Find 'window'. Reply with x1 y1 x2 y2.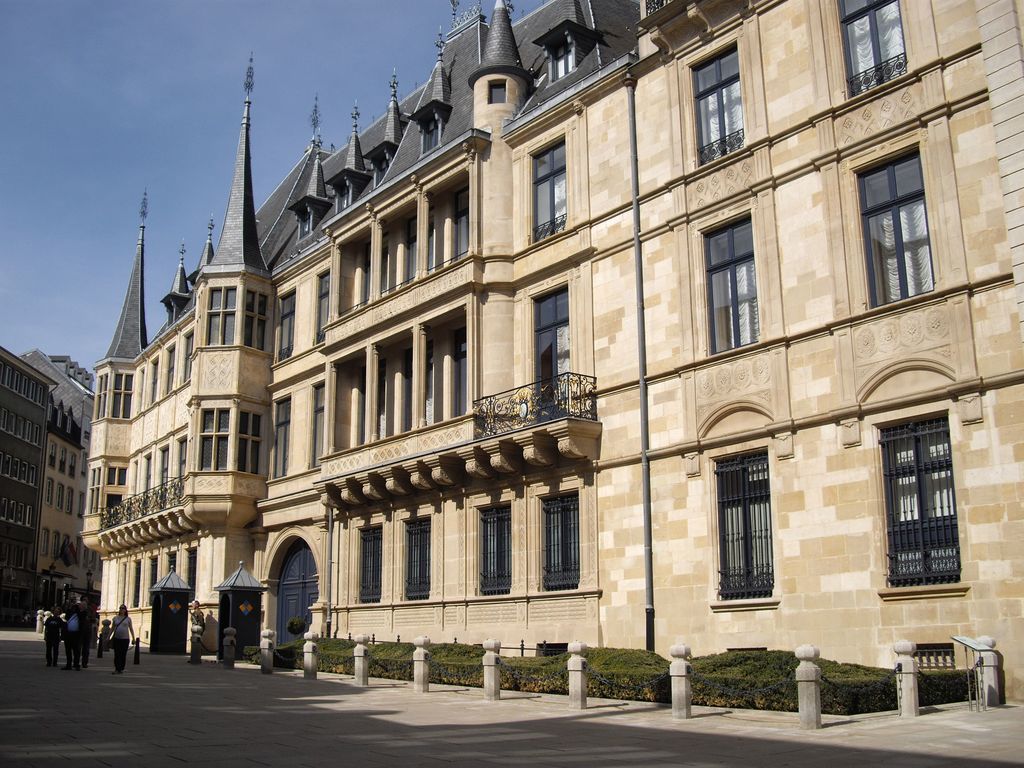
182 327 194 385.
